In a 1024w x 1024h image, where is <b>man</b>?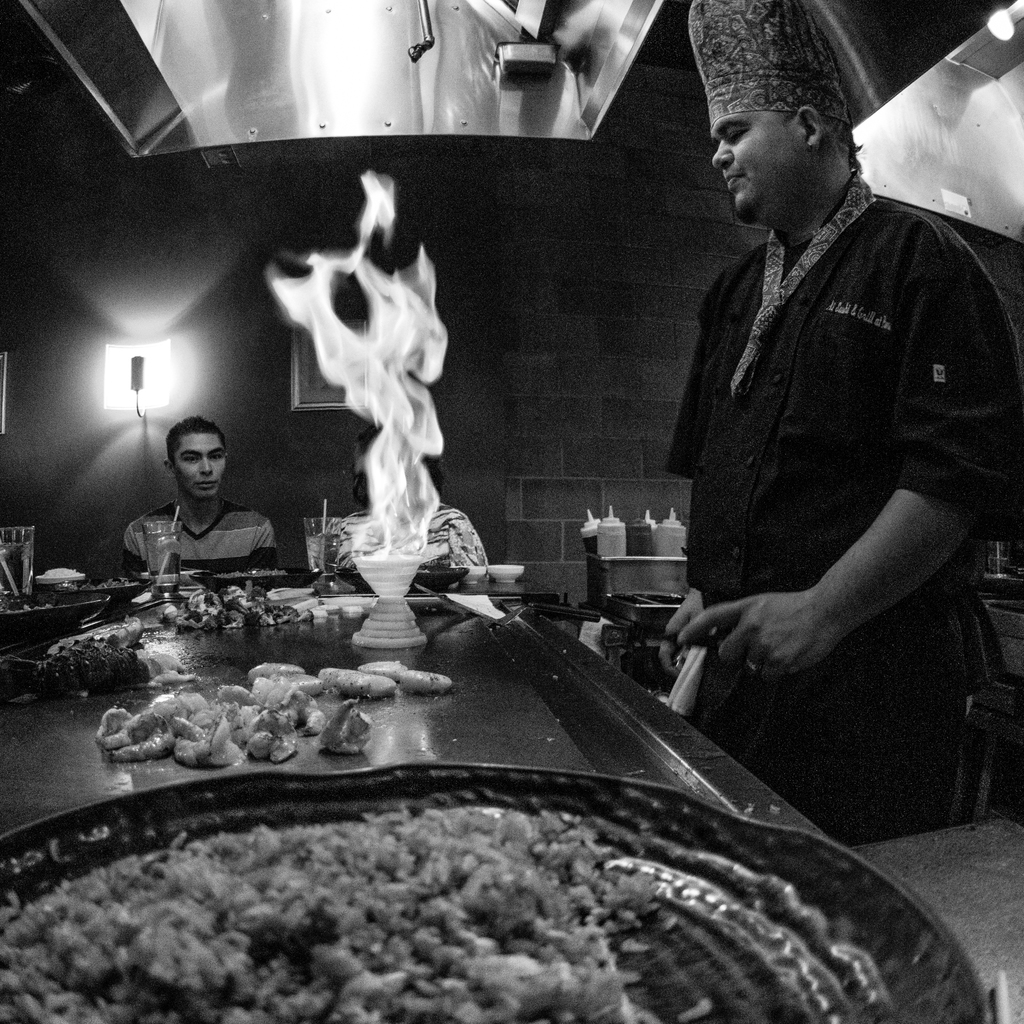
665,0,1015,833.
